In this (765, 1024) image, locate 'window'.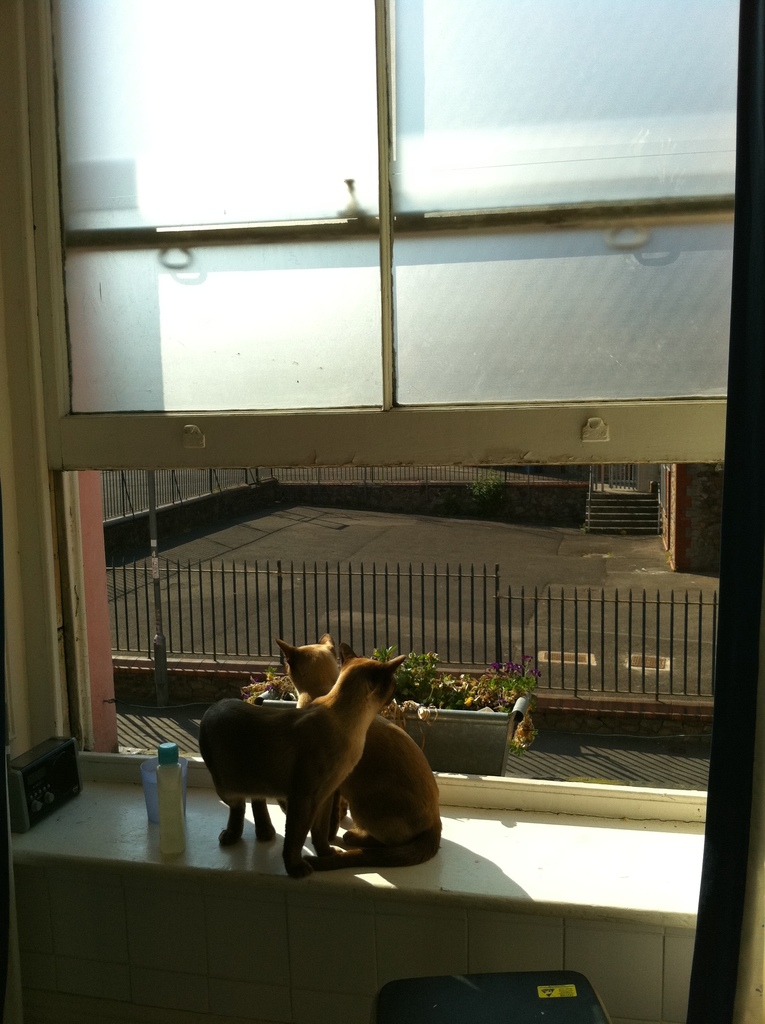
Bounding box: 0/0/764/851.
